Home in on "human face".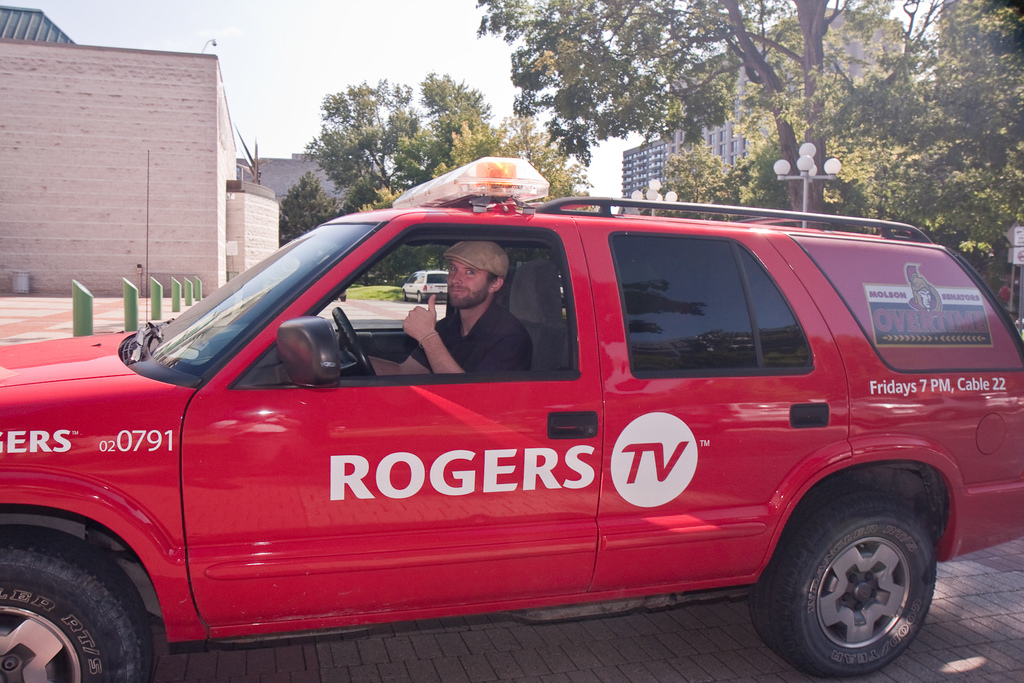
Homed in at {"left": 448, "top": 256, "right": 494, "bottom": 311}.
